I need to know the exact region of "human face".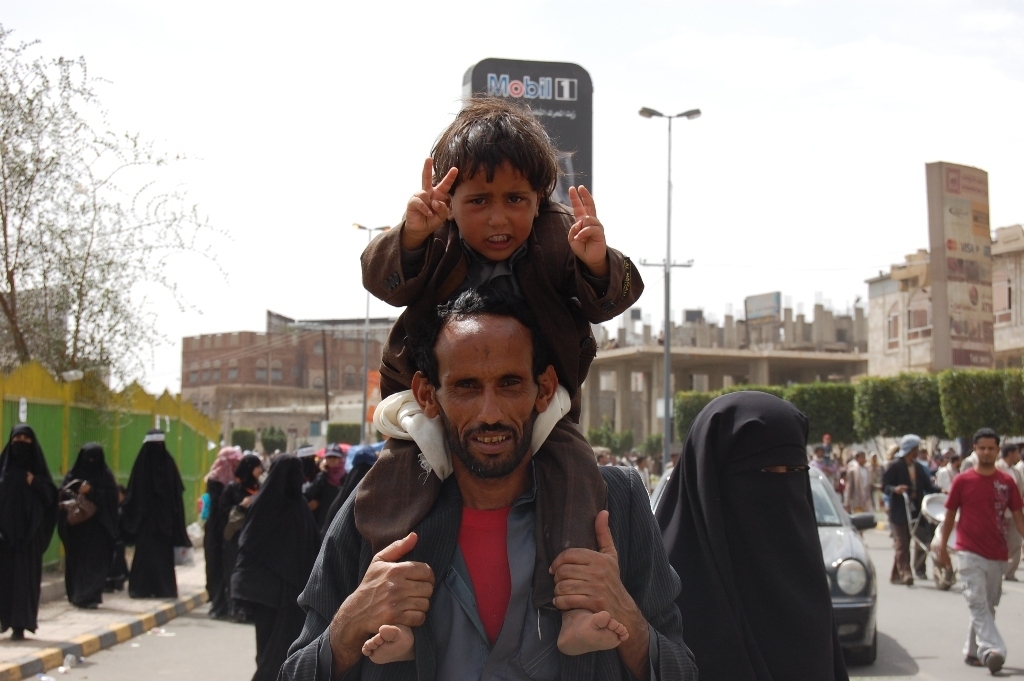
Region: bbox=(974, 439, 1002, 468).
